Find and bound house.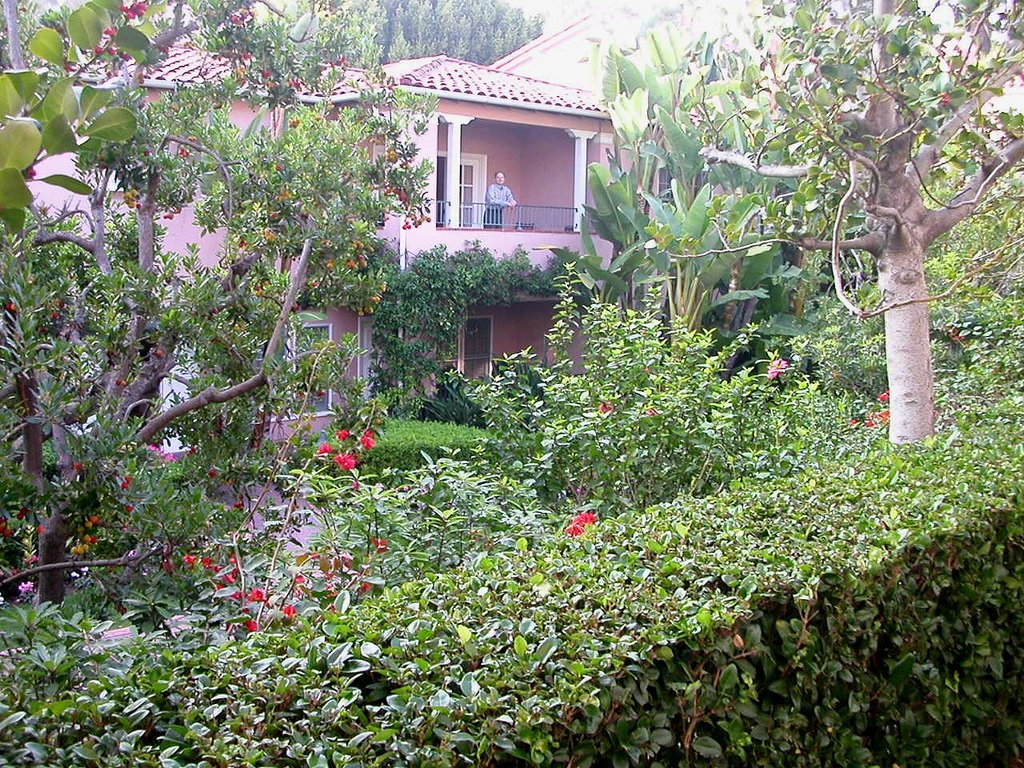
Bound: locate(0, 2, 834, 481).
